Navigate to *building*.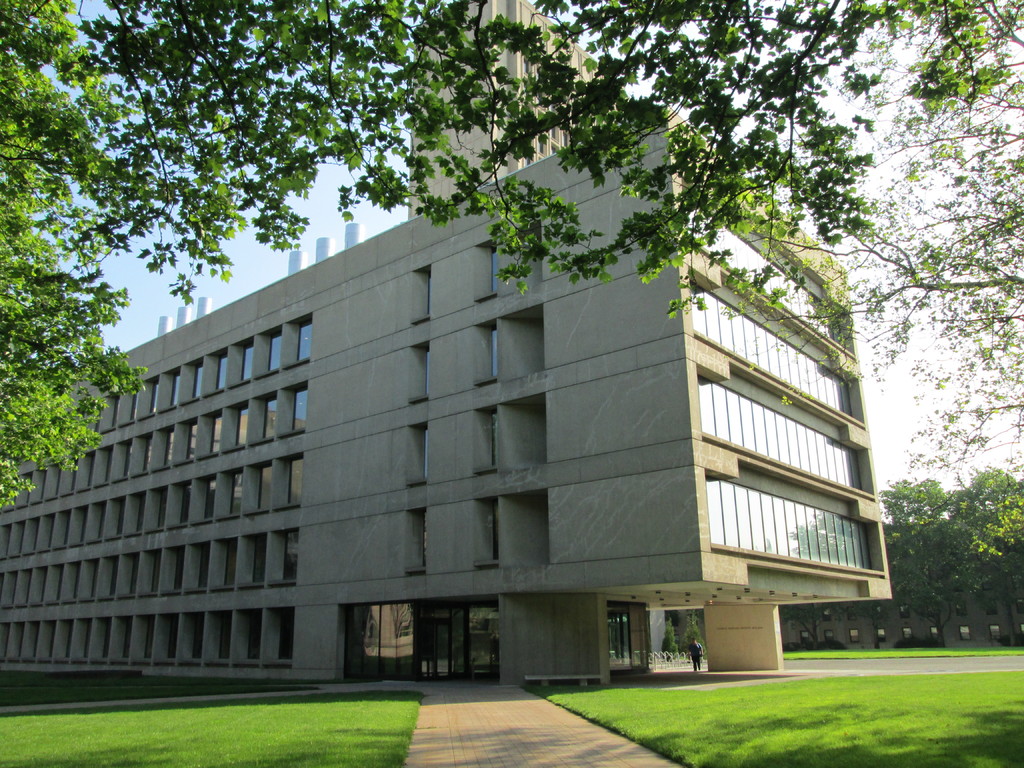
Navigation target: 408:0:603:217.
